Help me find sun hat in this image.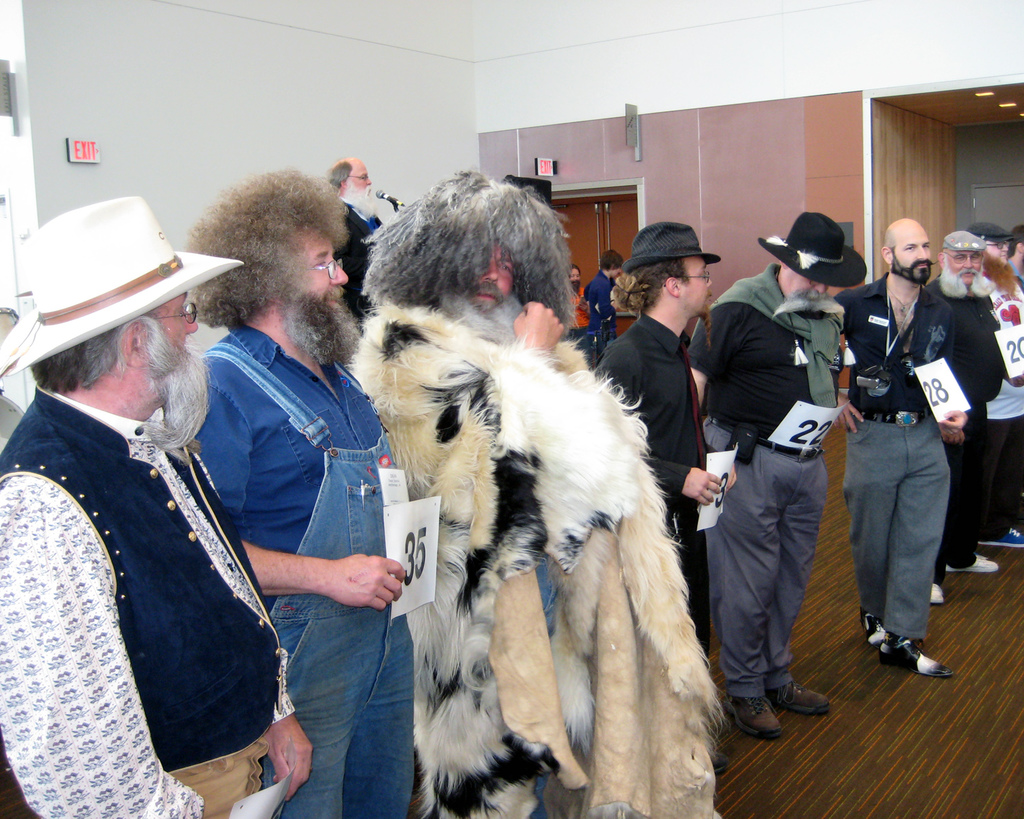
Found it: crop(942, 229, 989, 255).
